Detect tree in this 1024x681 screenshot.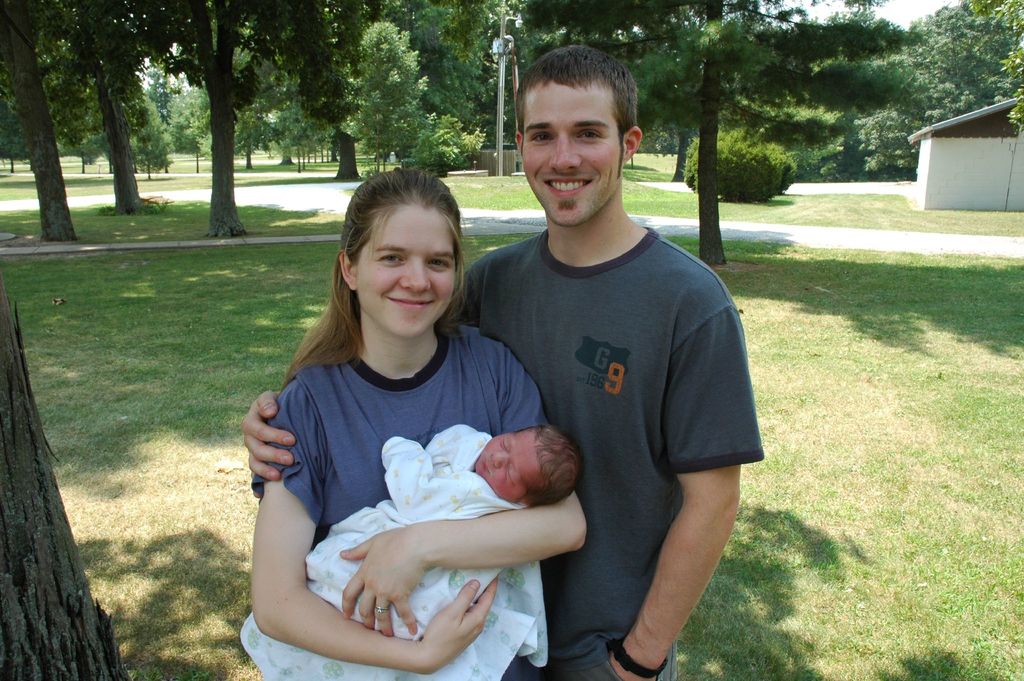
Detection: <region>0, 274, 129, 680</region>.
